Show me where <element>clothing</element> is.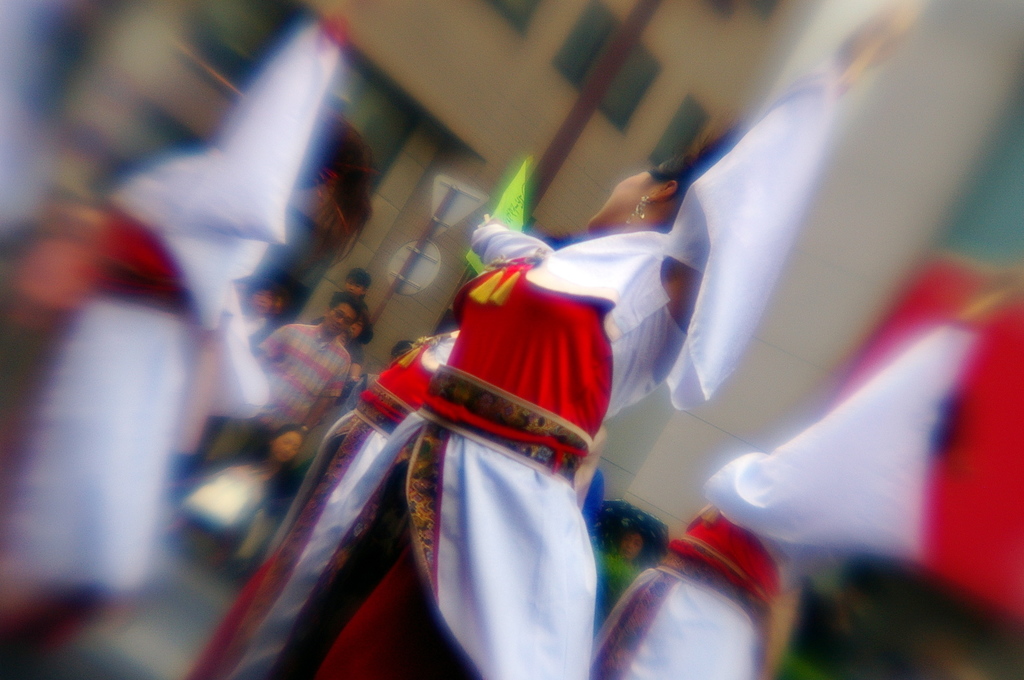
<element>clothing</element> is at left=598, top=326, right=979, bottom=679.
